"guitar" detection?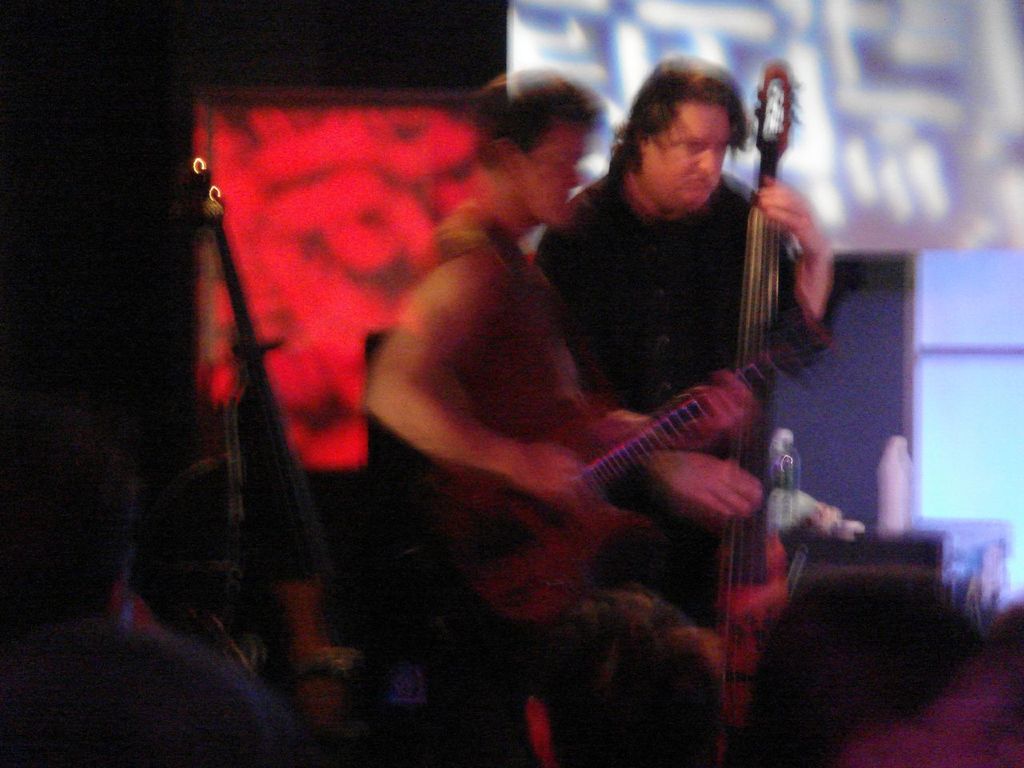
(x1=418, y1=268, x2=844, y2=625)
